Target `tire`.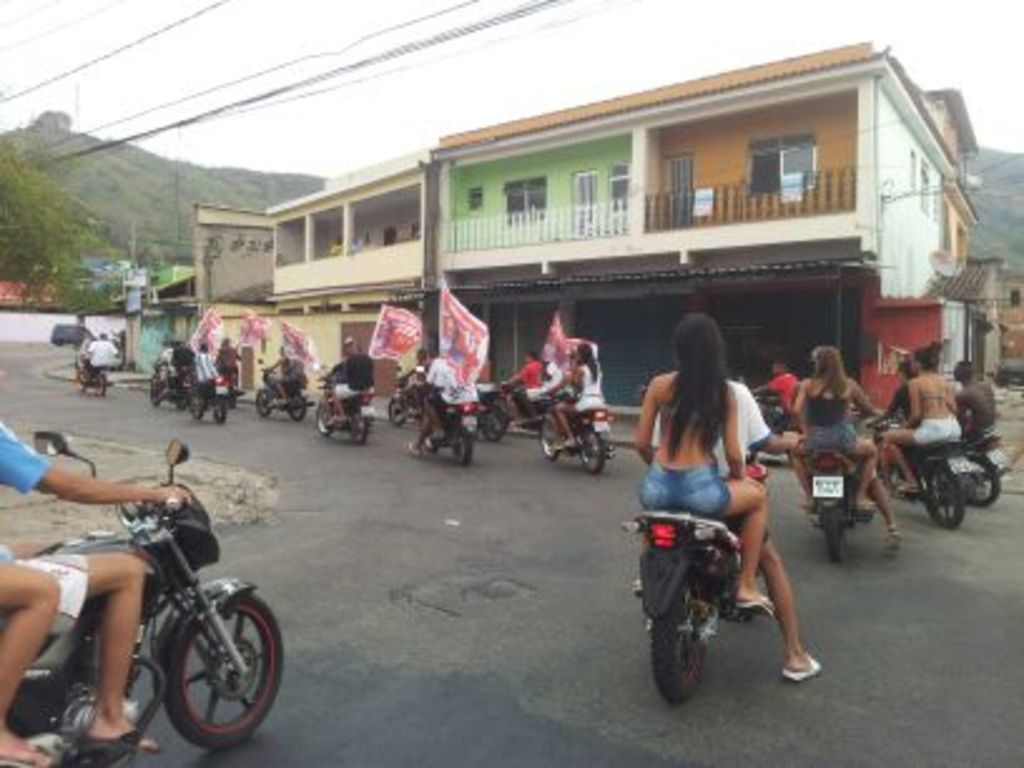
Target region: box=[419, 419, 442, 452].
